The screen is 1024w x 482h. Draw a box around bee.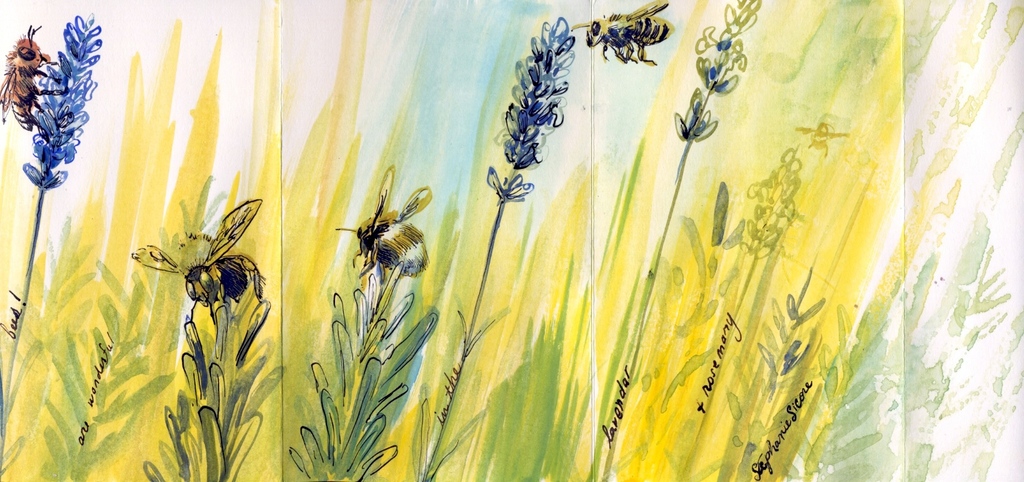
x1=0, y1=13, x2=52, y2=136.
